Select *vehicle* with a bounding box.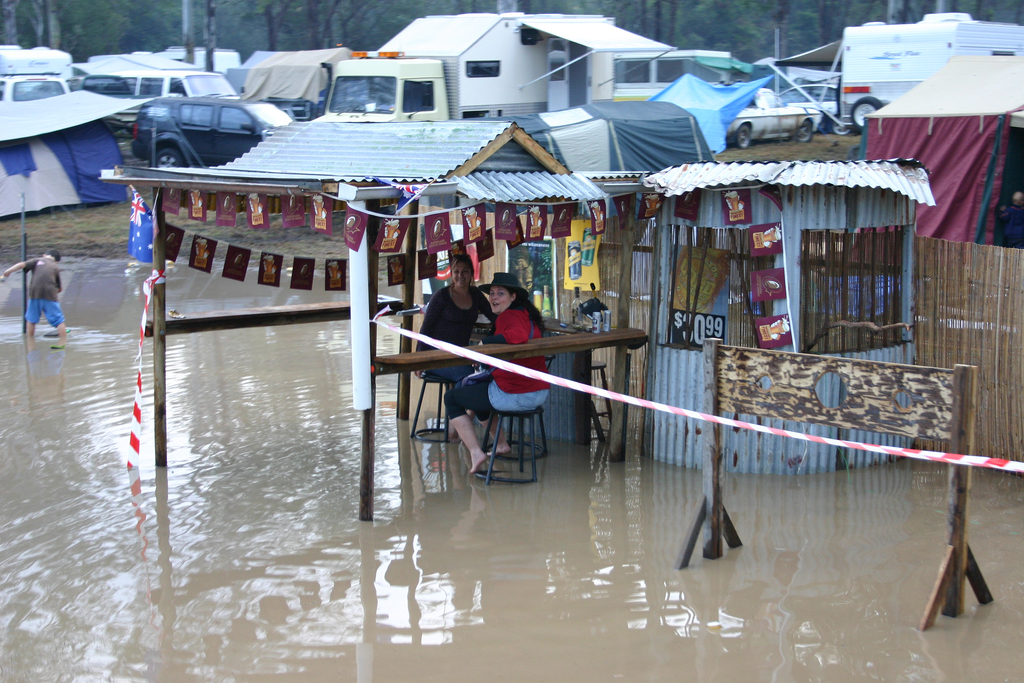
x1=691 y1=66 x2=888 y2=153.
